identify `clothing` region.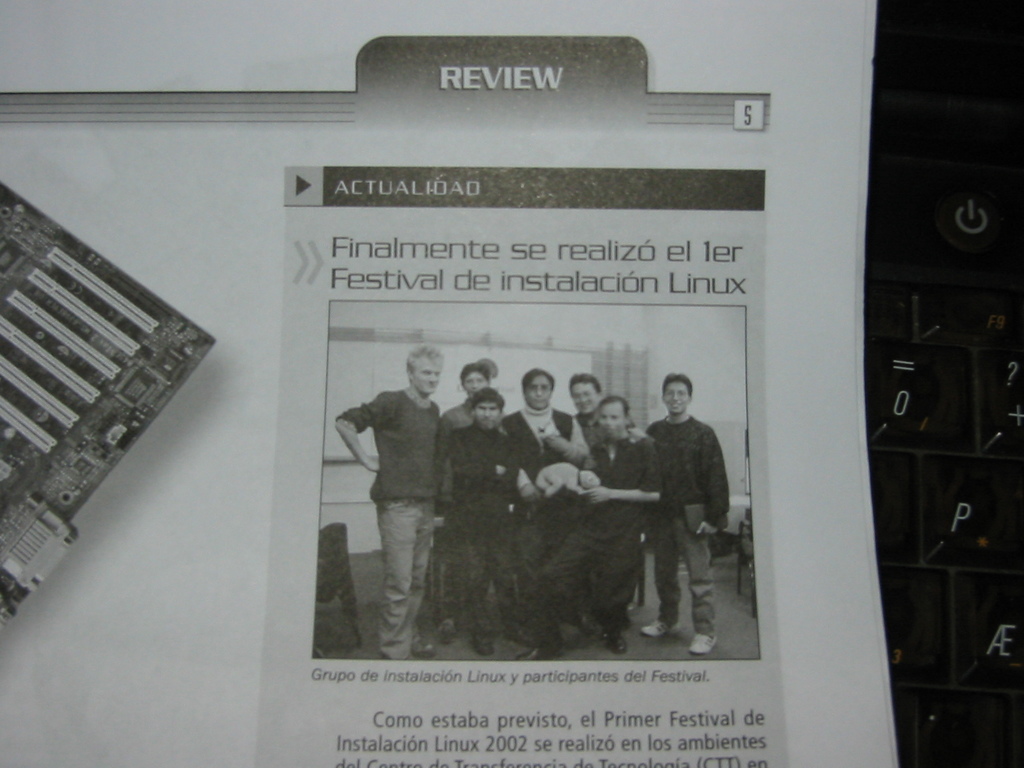
Region: crop(461, 536, 525, 637).
